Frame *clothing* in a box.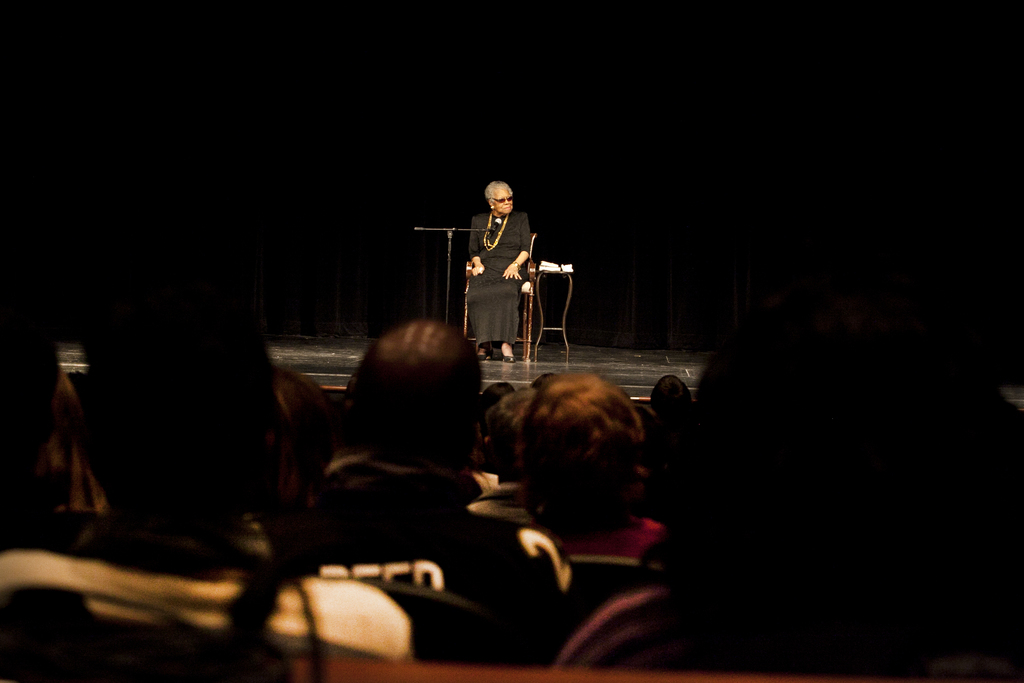
locate(541, 577, 1023, 663).
